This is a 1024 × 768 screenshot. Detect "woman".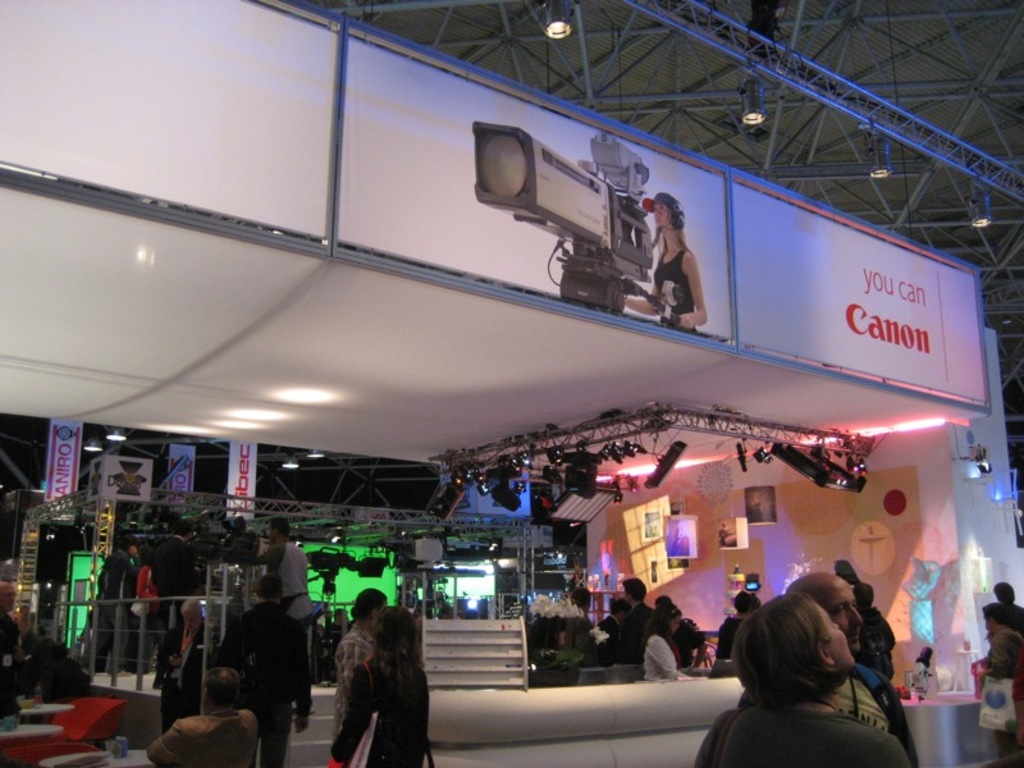
l=136, t=543, r=164, b=675.
